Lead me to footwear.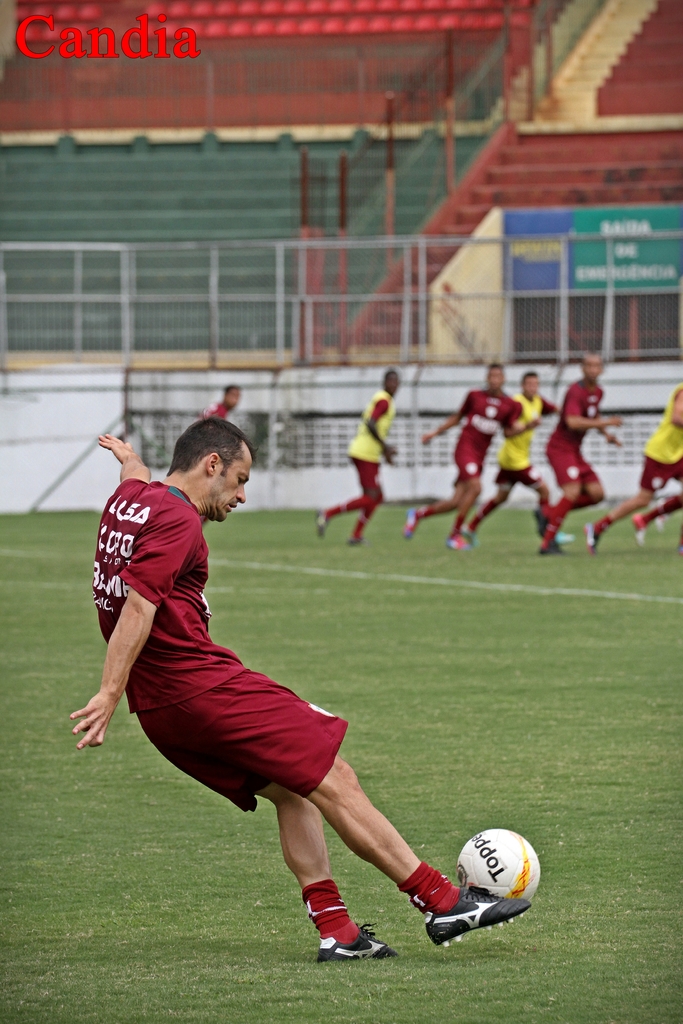
Lead to x1=315 y1=508 x2=331 y2=538.
